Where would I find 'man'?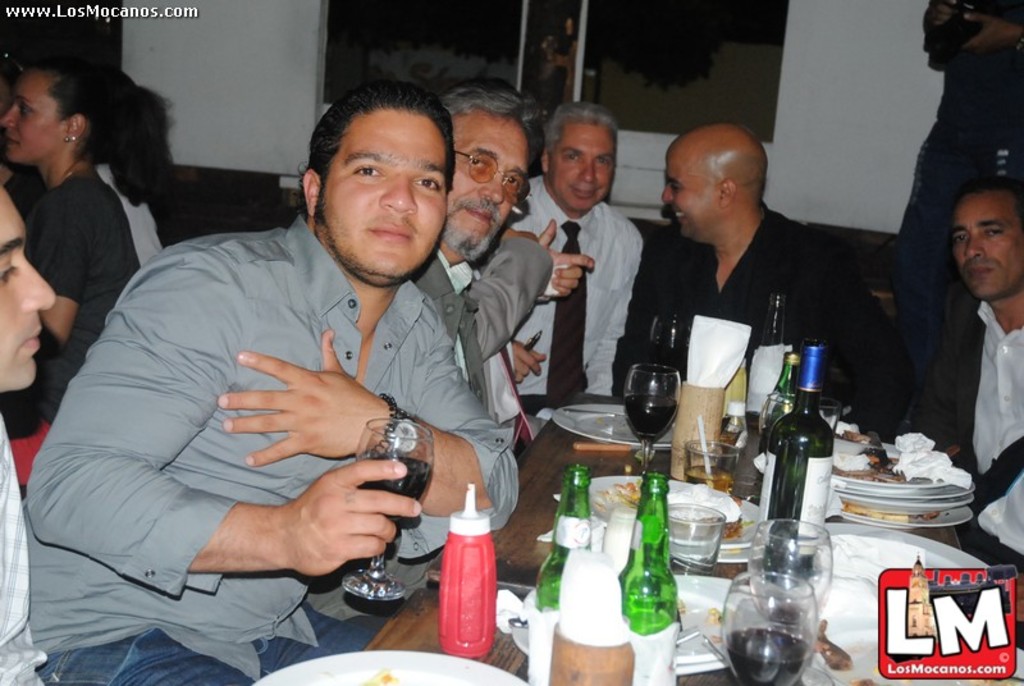
At (506,99,643,401).
